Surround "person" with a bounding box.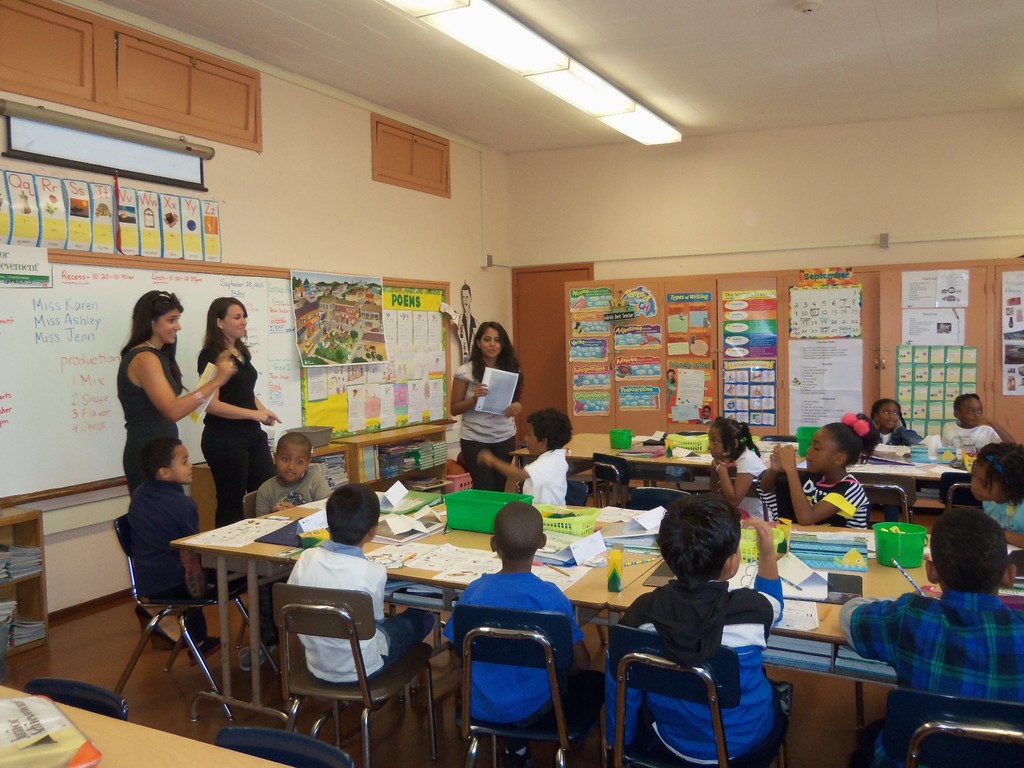
bbox=[451, 320, 525, 491].
